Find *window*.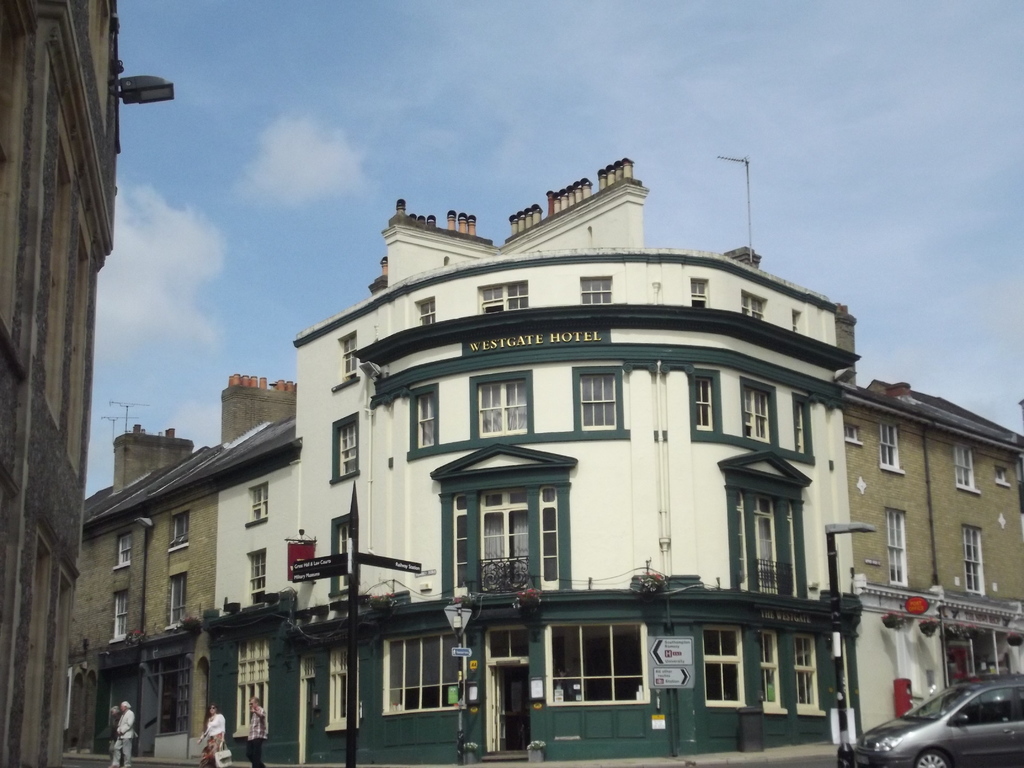
[x1=570, y1=364, x2=628, y2=434].
